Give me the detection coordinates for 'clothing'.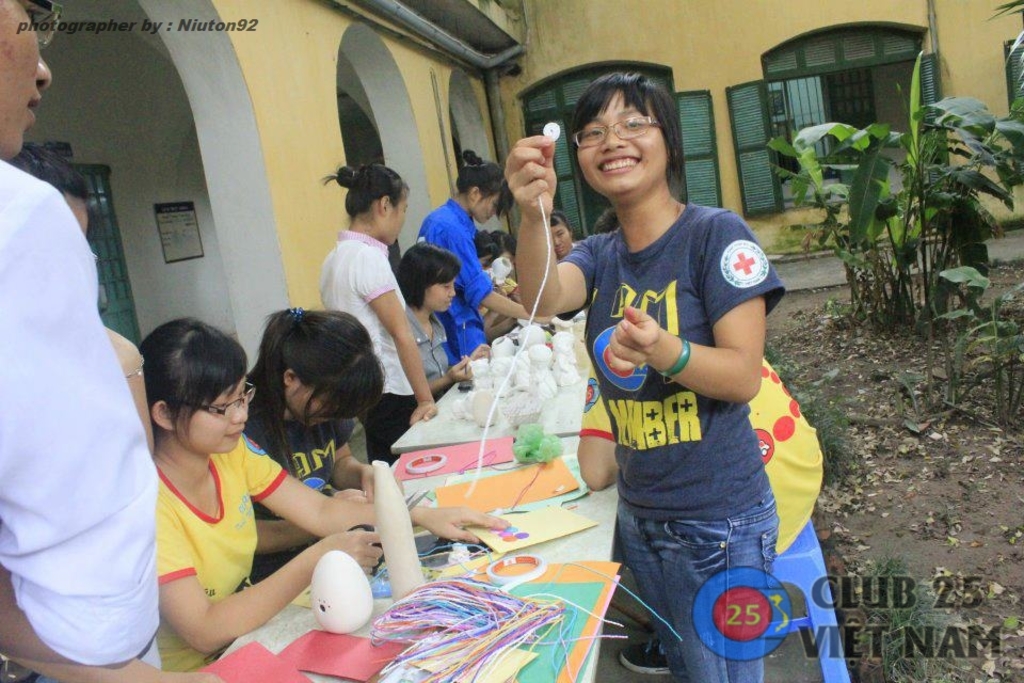
[left=551, top=201, right=786, bottom=682].
